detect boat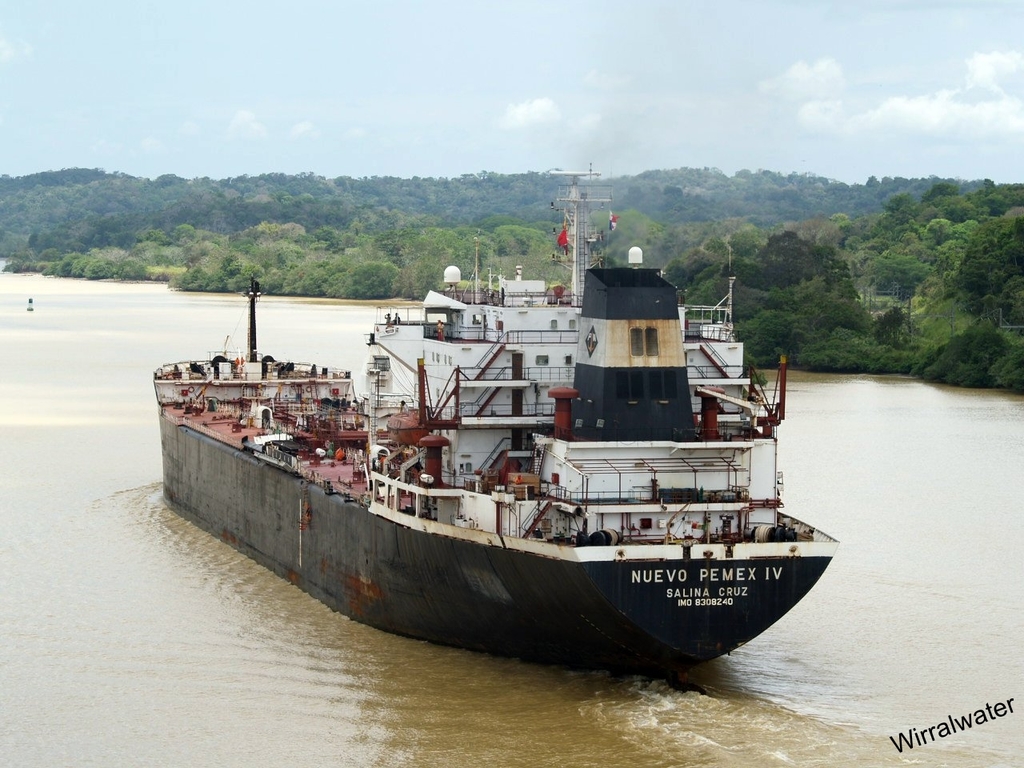
x1=154, y1=190, x2=899, y2=638
